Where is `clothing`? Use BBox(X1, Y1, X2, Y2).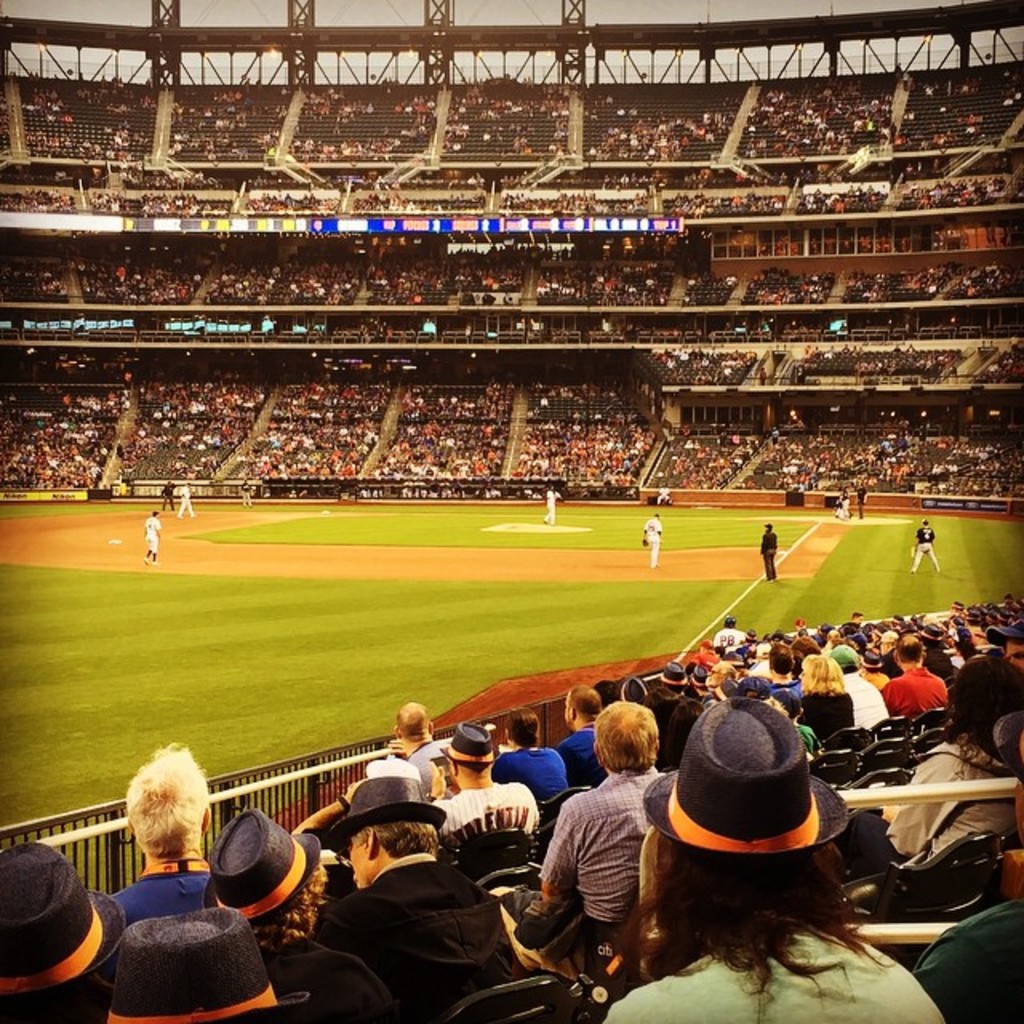
BBox(437, 784, 552, 845).
